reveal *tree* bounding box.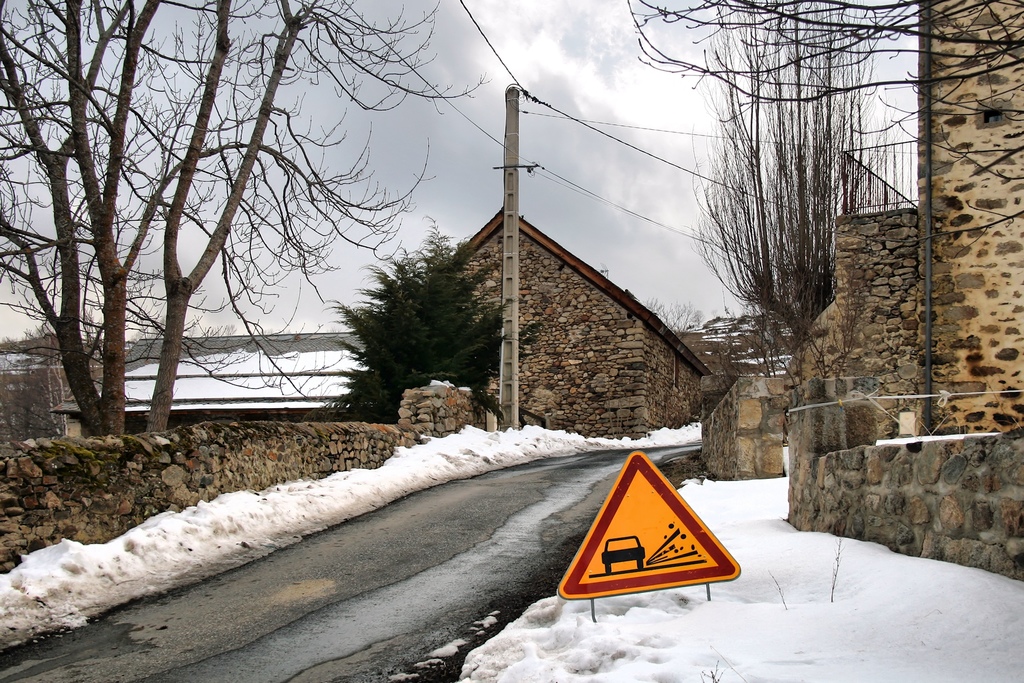
Revealed: (700, 0, 909, 356).
